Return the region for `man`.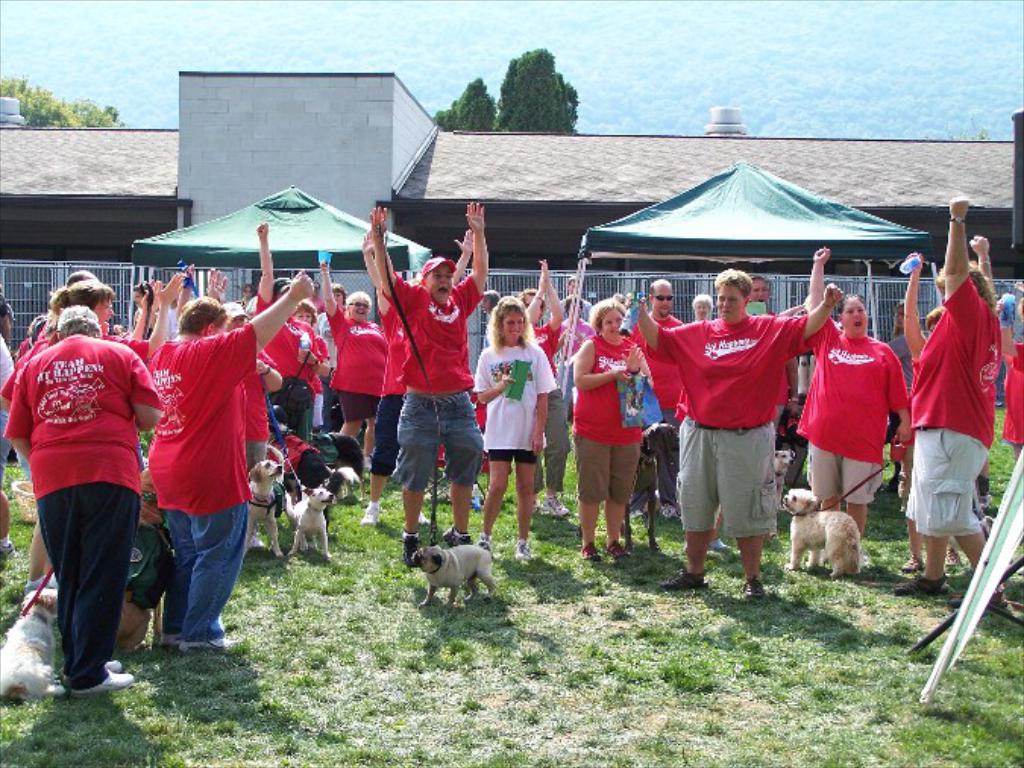
<region>250, 220, 335, 443</region>.
